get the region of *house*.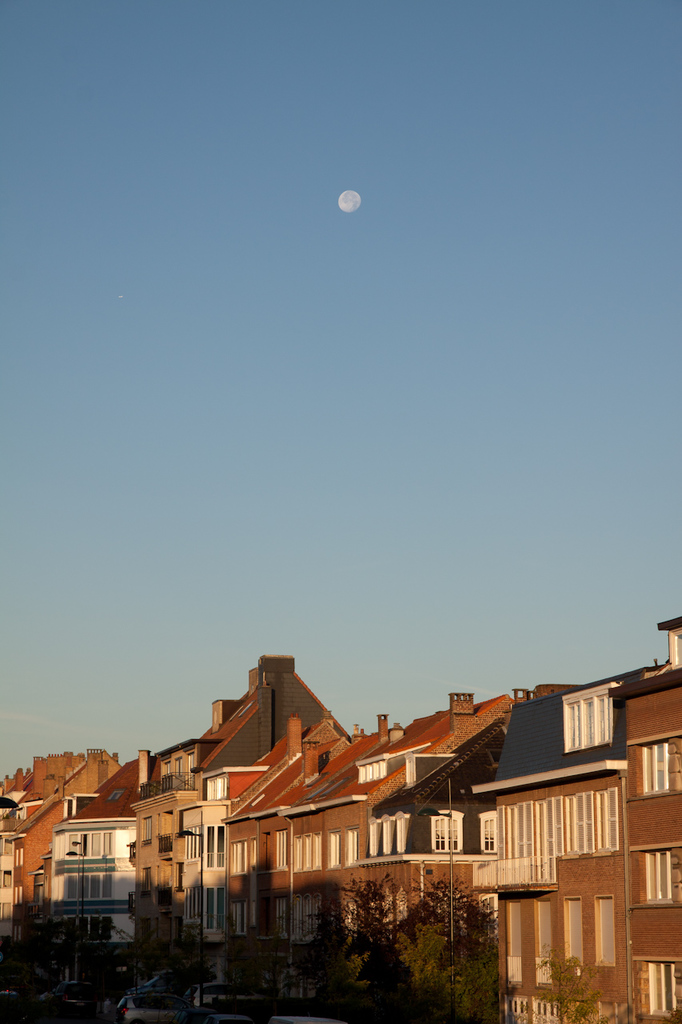
20/747/163/966.
